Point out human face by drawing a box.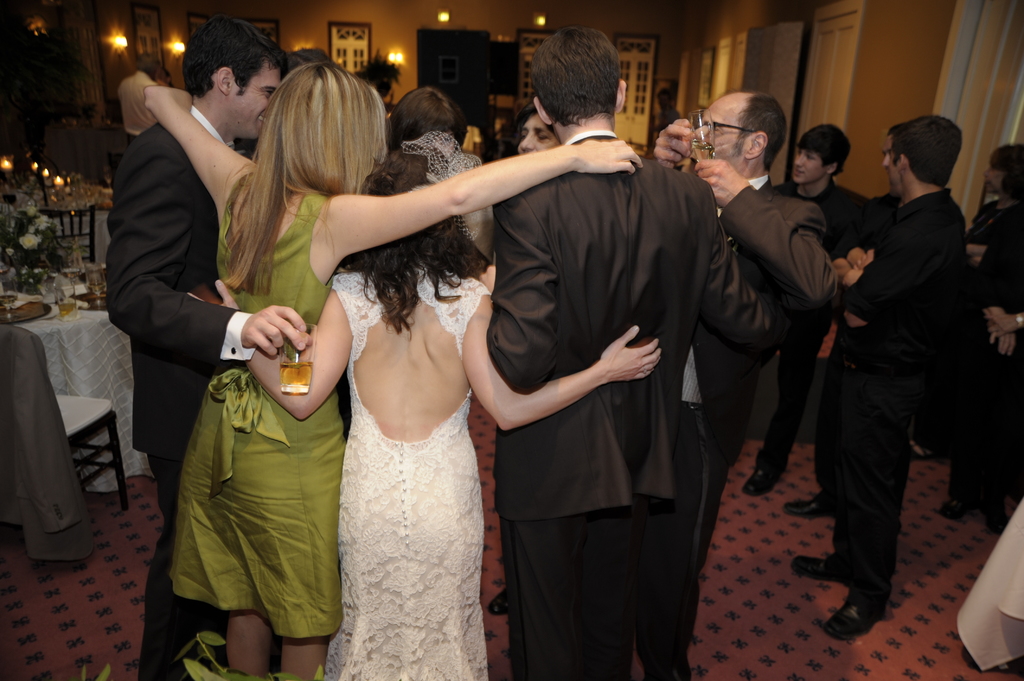
<region>512, 109, 558, 154</region>.
